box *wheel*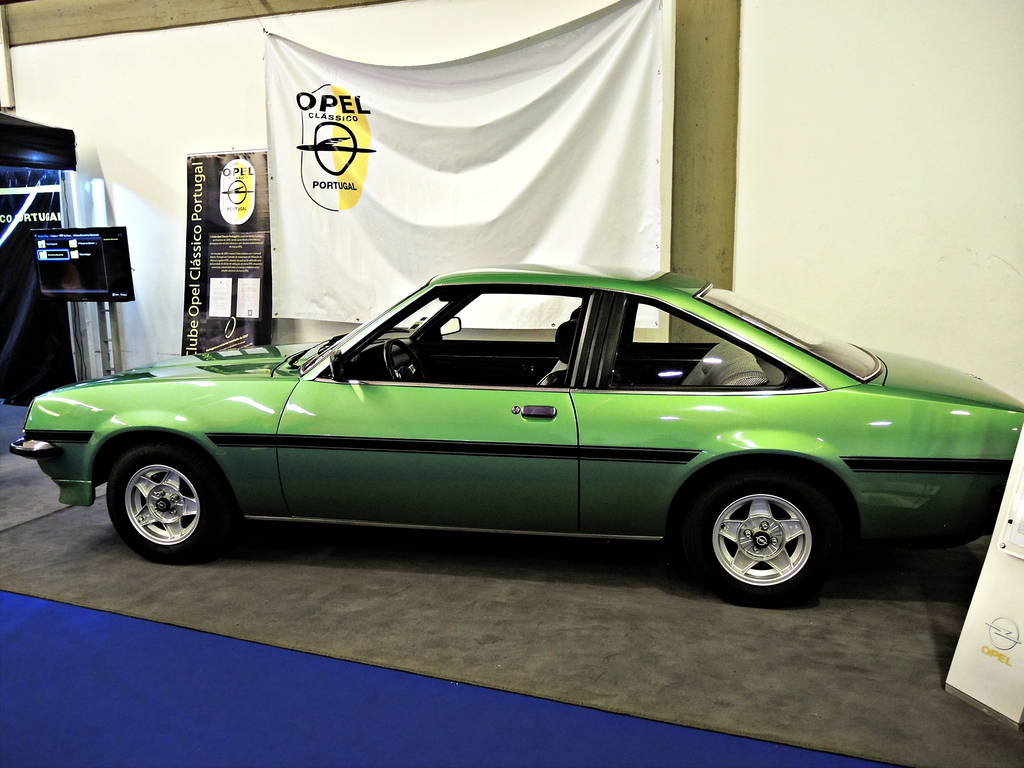
381:337:429:385
